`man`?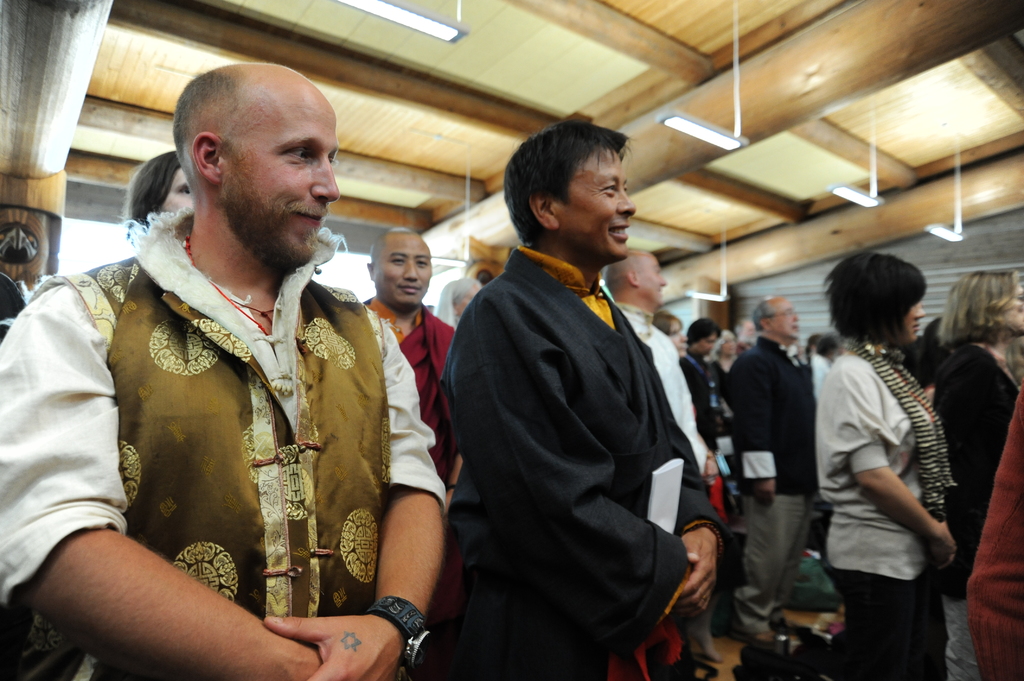
select_region(0, 58, 444, 680)
